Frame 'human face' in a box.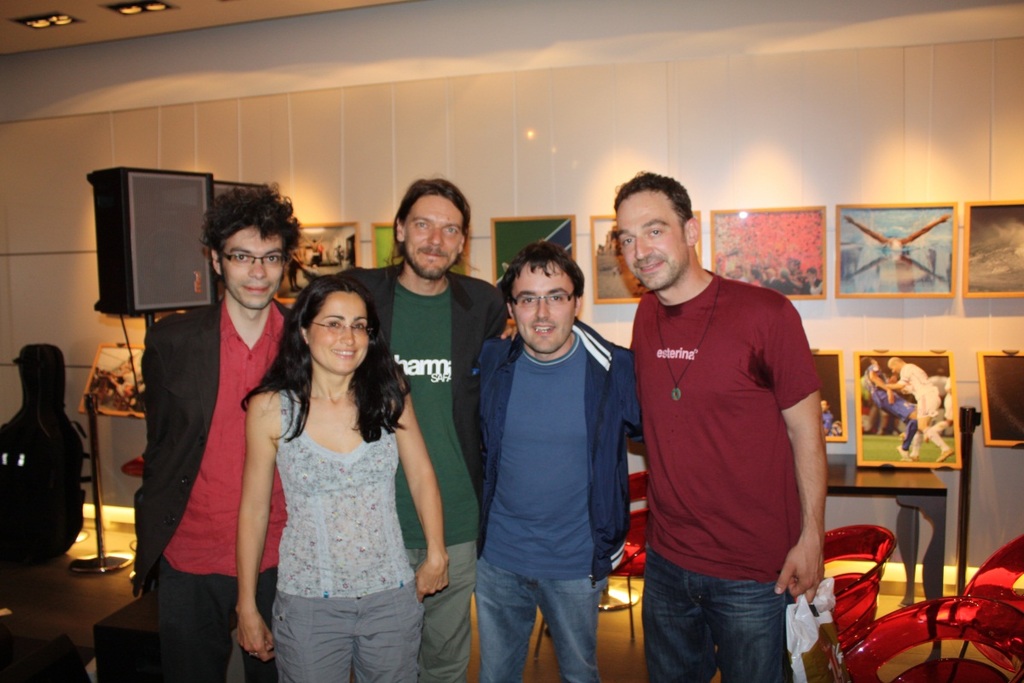
select_region(220, 225, 284, 306).
